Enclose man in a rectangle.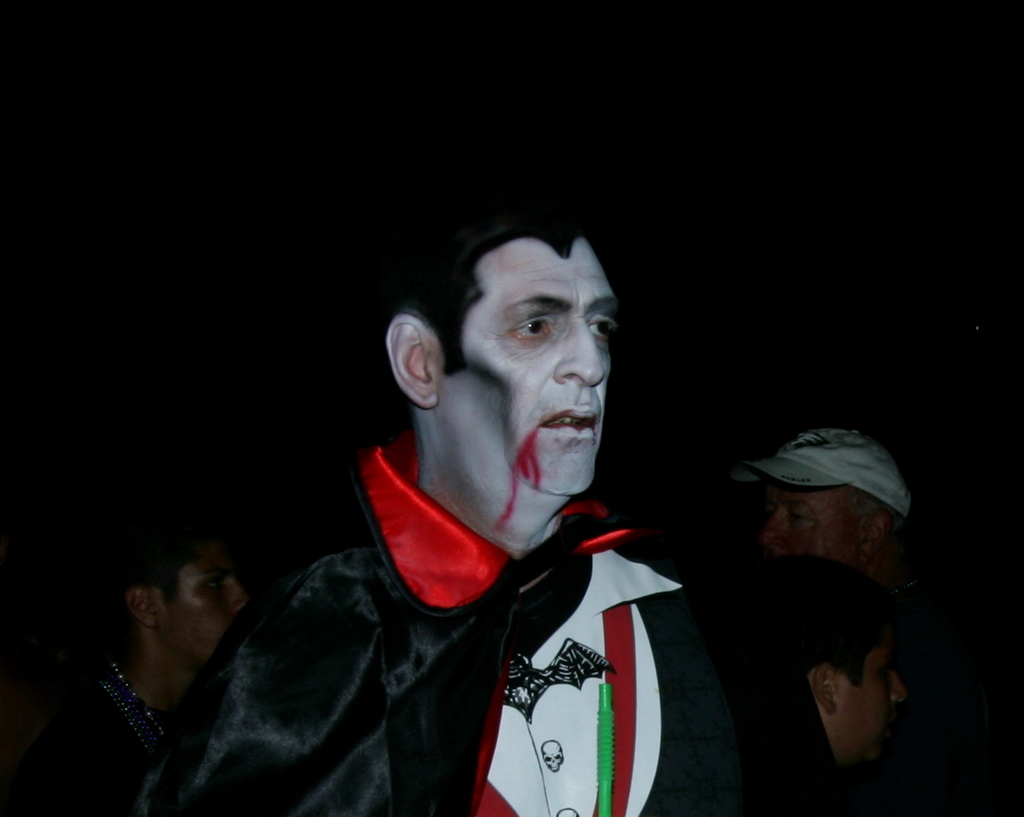
[724,425,945,690].
